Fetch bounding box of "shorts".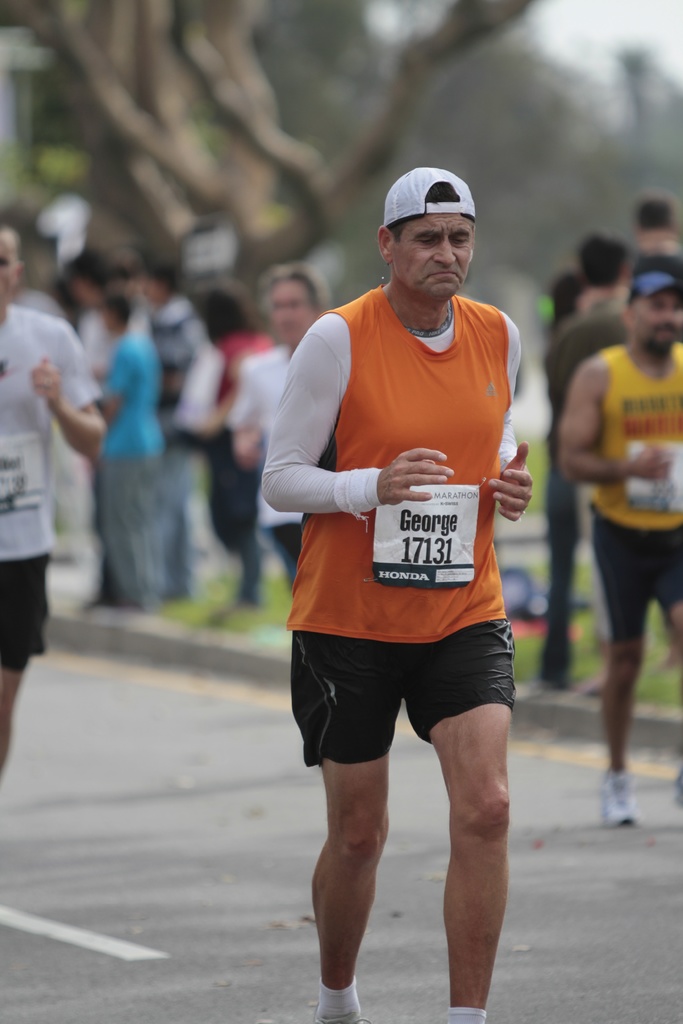
Bbox: bbox=(589, 508, 682, 643).
